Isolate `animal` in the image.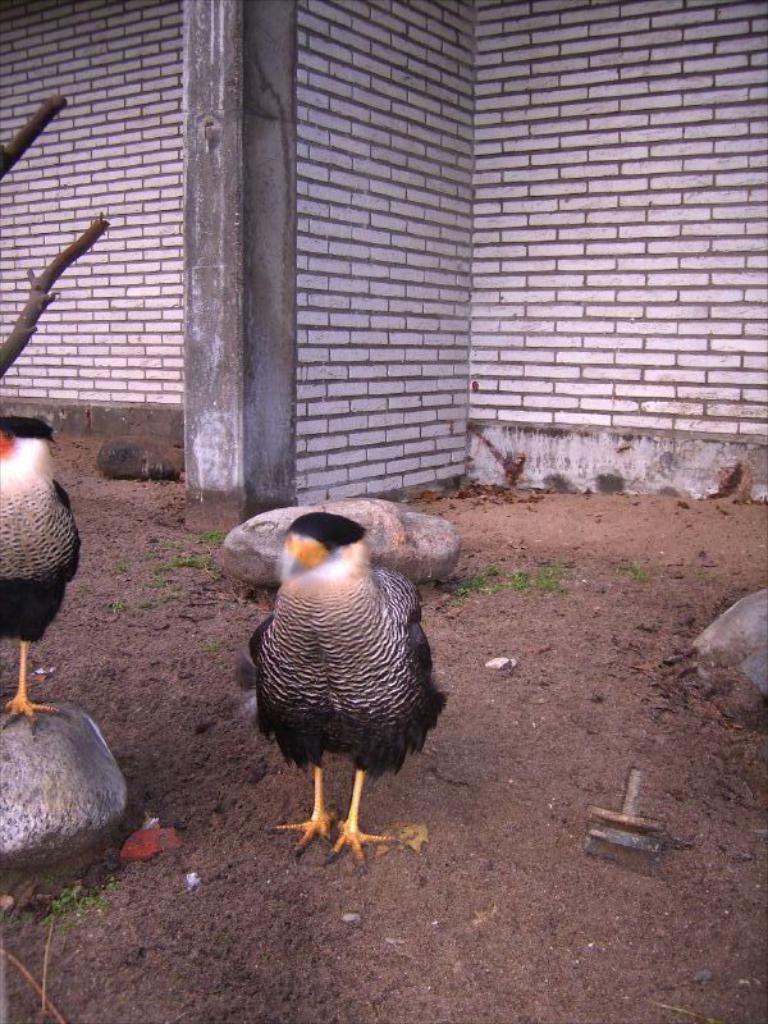
Isolated region: left=232, top=517, right=448, bottom=863.
